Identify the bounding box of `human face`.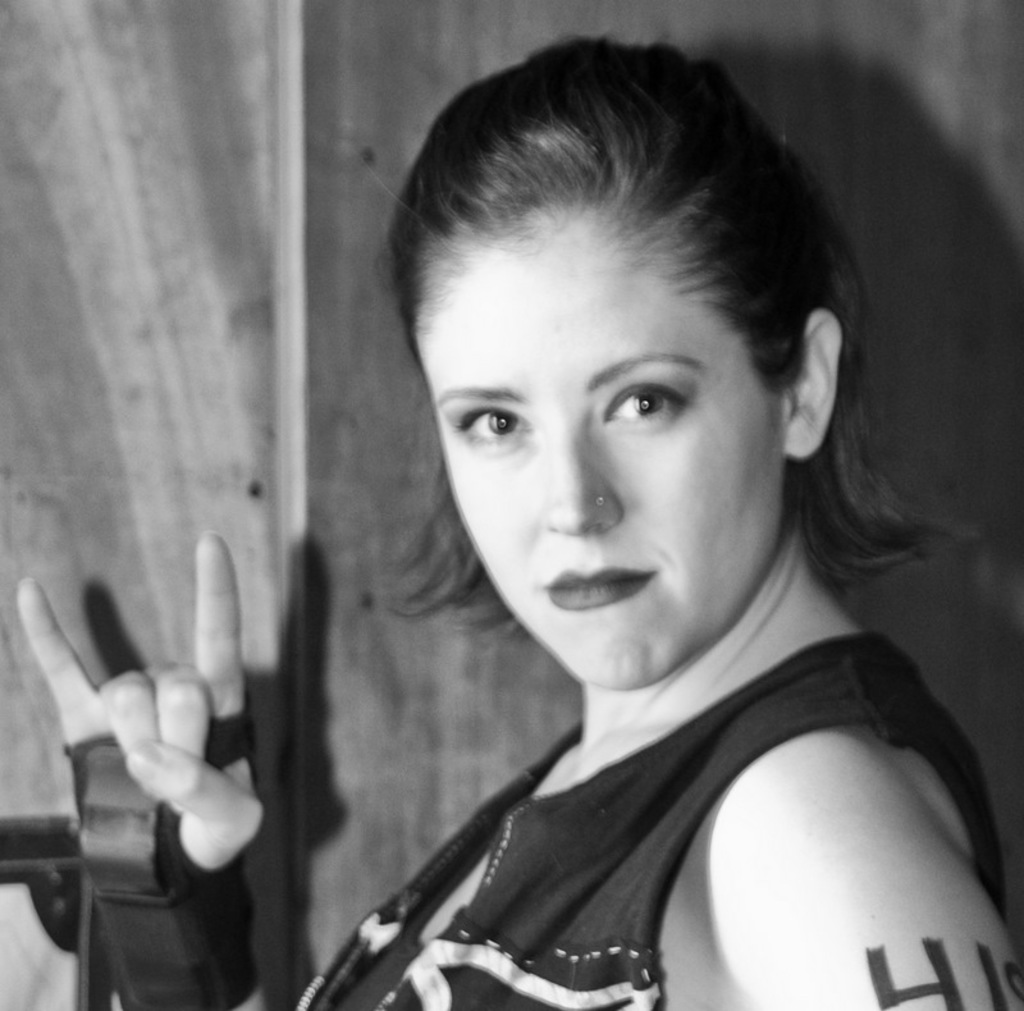
box=[408, 186, 792, 677].
